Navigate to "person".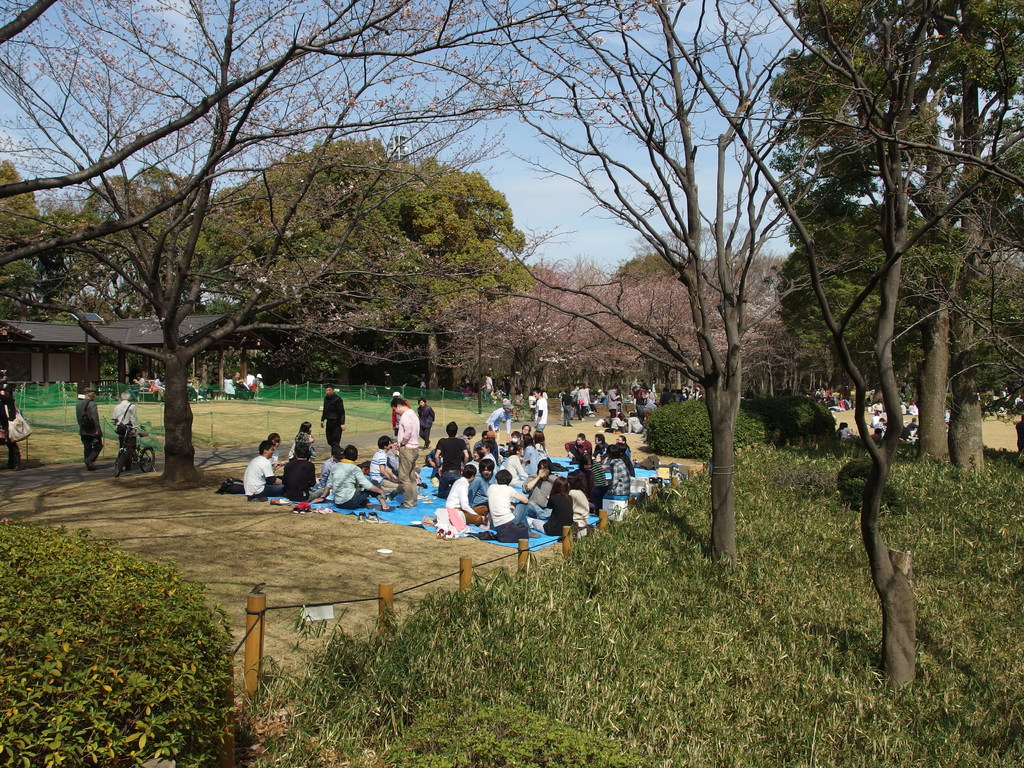
Navigation target: Rect(319, 384, 340, 456).
